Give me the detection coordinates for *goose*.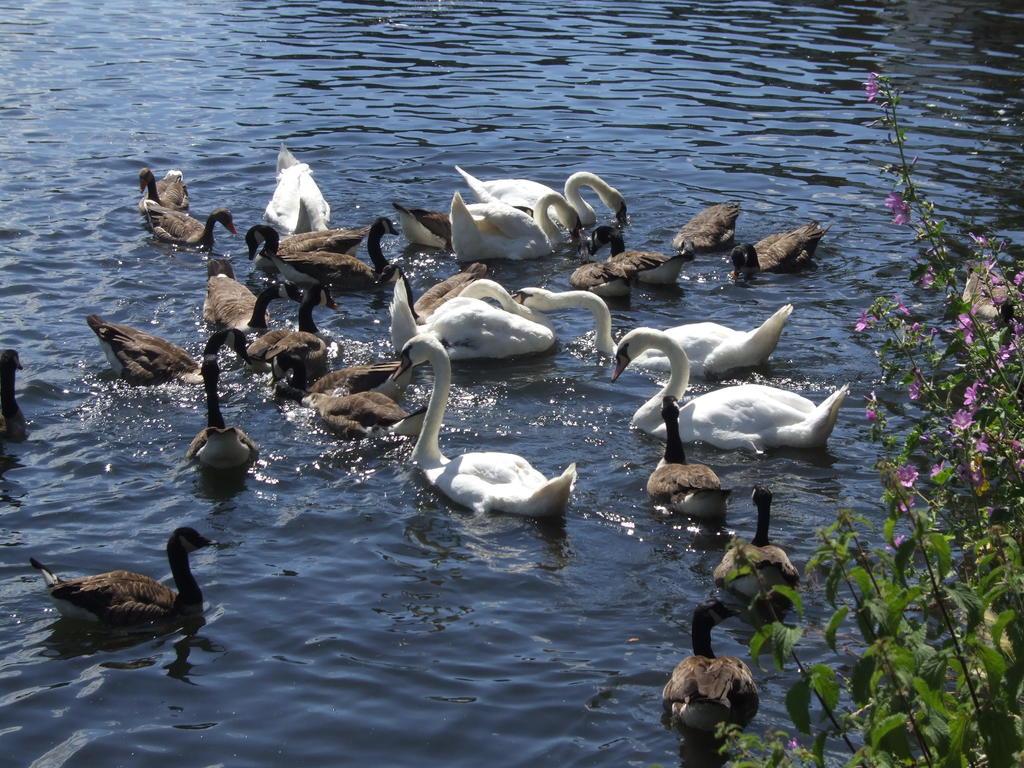
(left=0, top=343, right=26, bottom=445).
